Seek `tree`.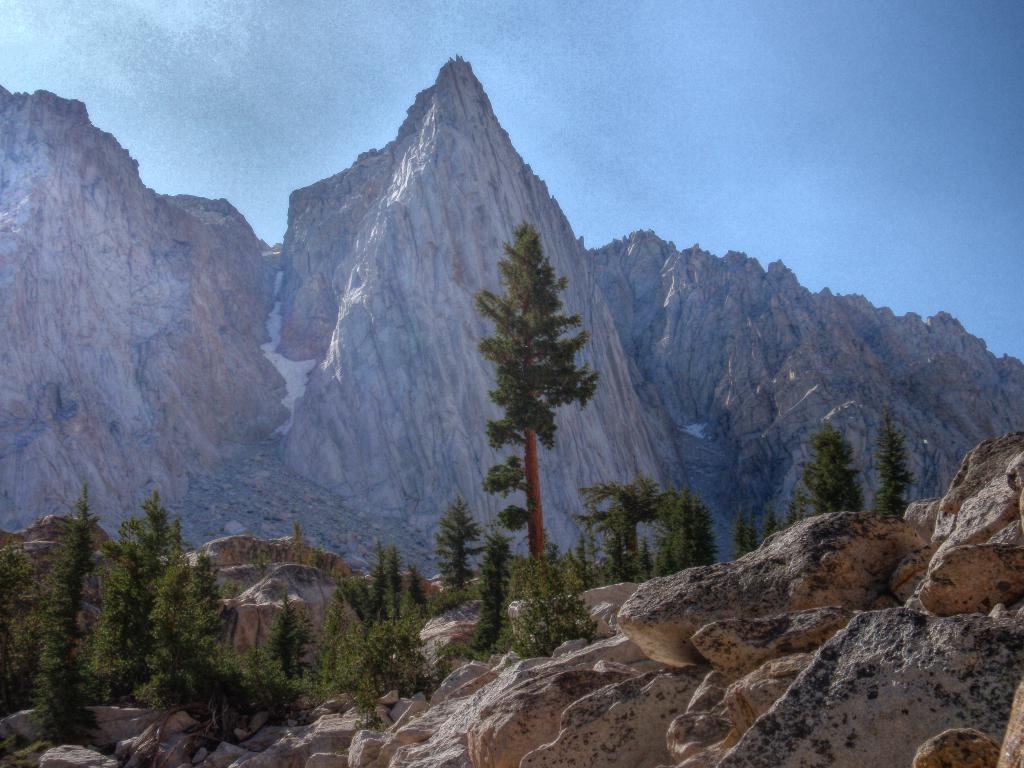
<box>865,417,902,521</box>.
